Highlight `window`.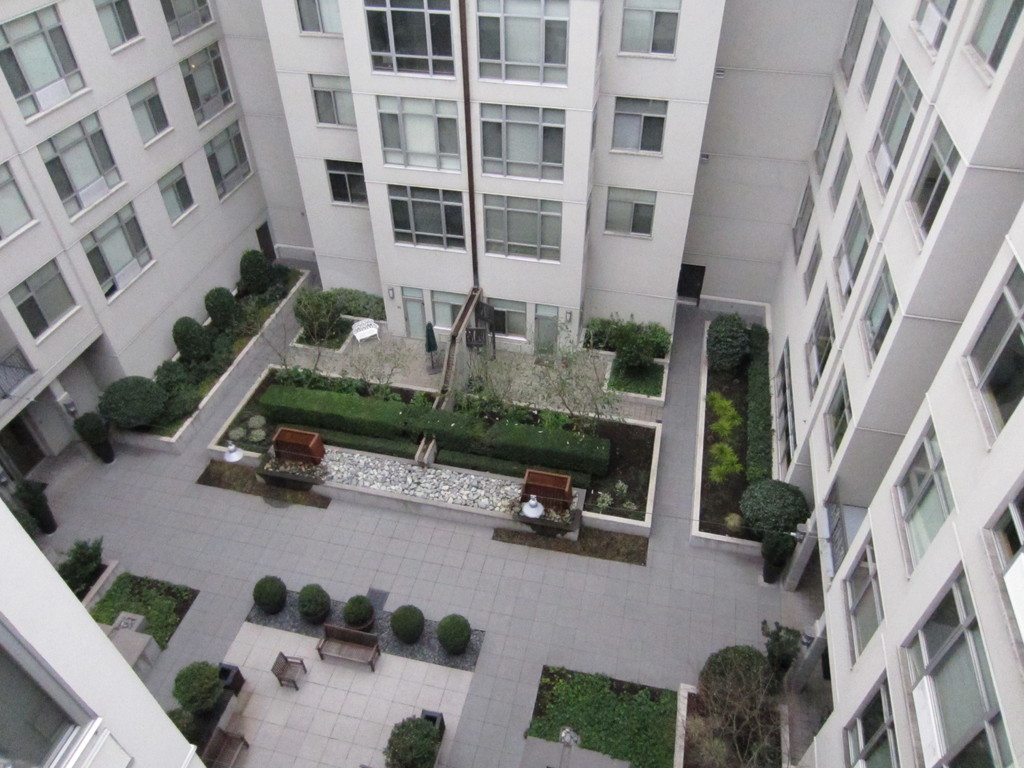
Highlighted region: box(476, 104, 569, 183).
